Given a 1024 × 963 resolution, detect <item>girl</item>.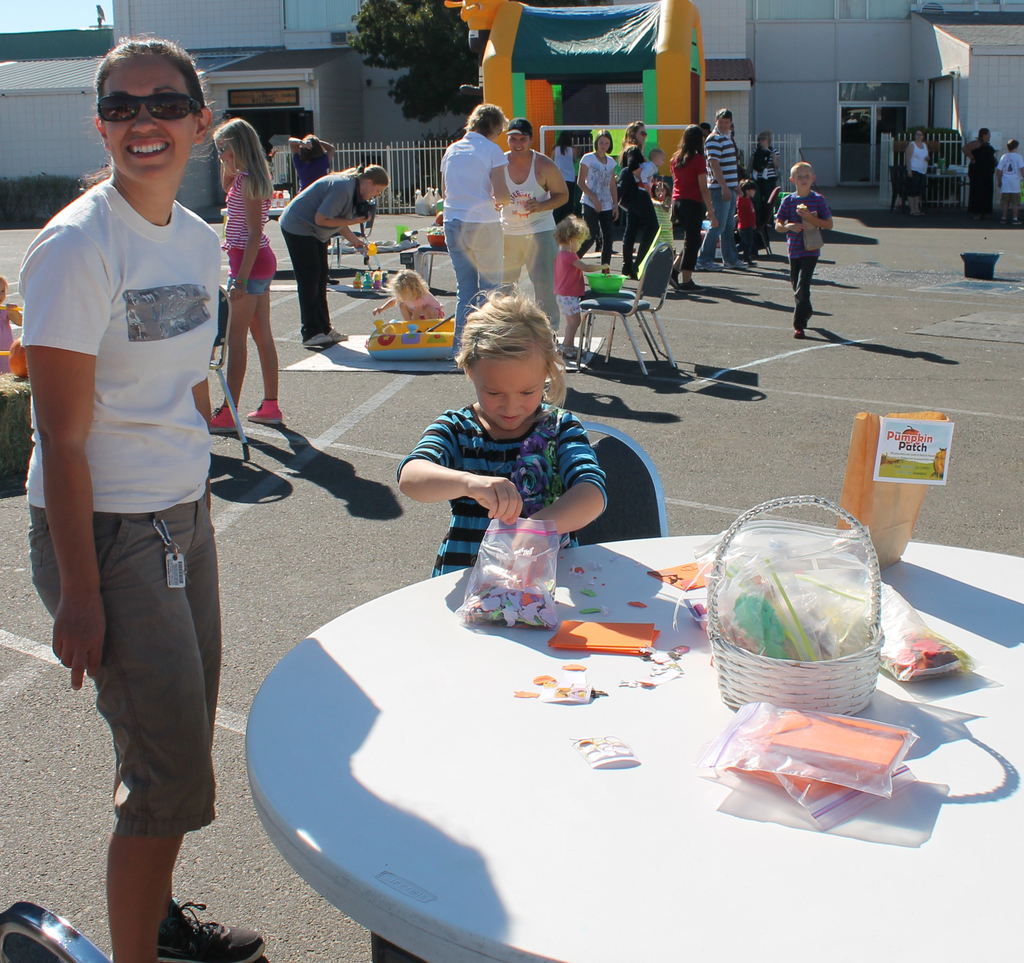
box(210, 116, 284, 435).
